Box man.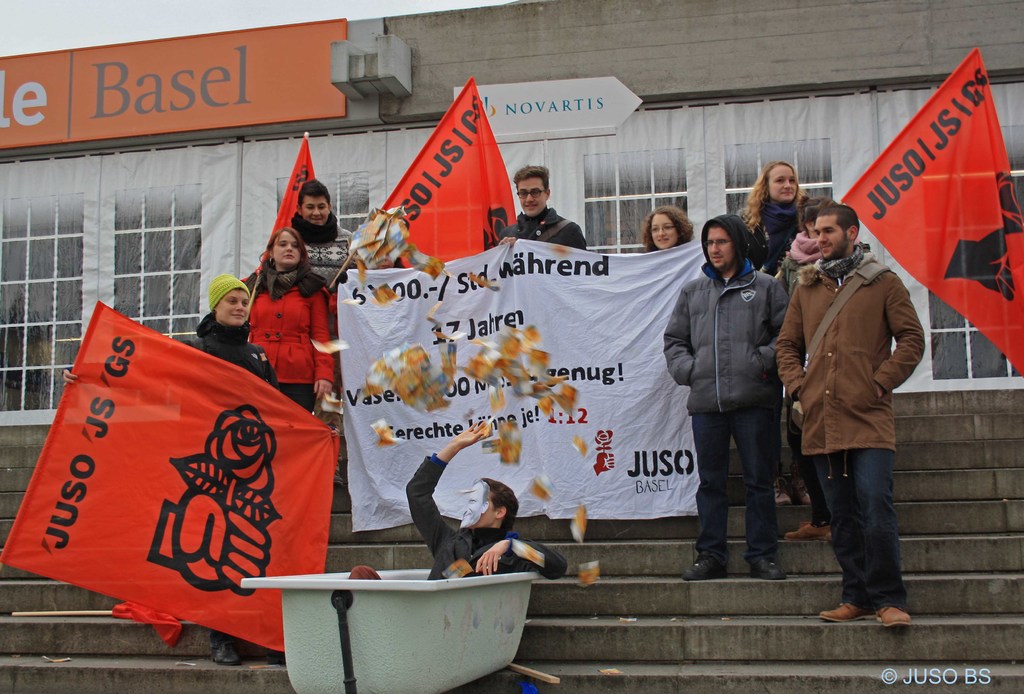
select_region(656, 216, 806, 586).
